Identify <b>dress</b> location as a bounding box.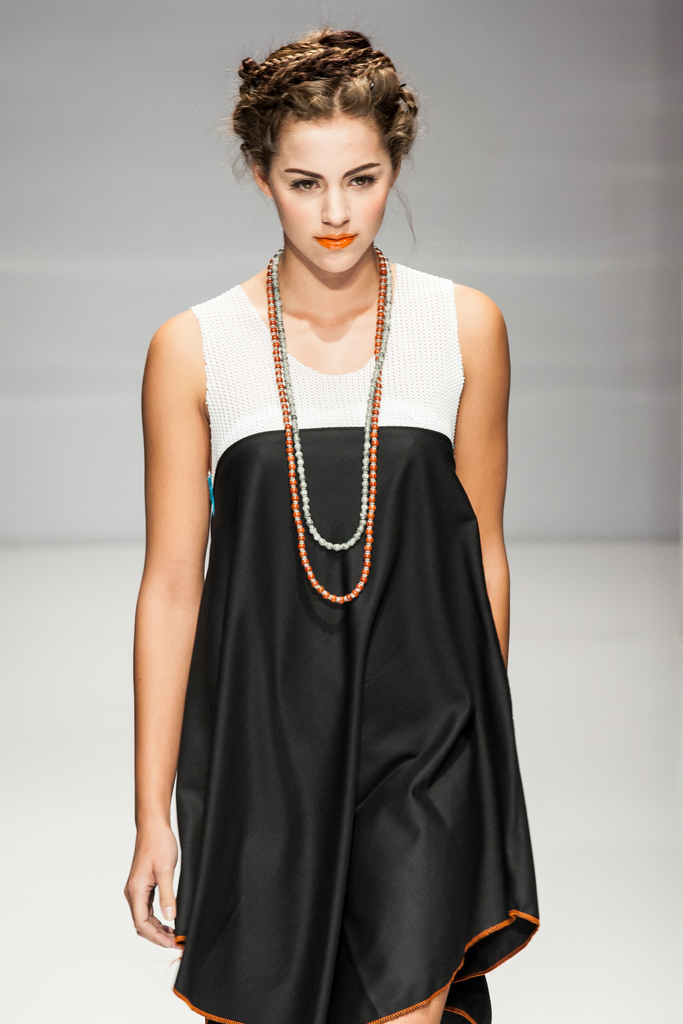
[167,261,539,1023].
